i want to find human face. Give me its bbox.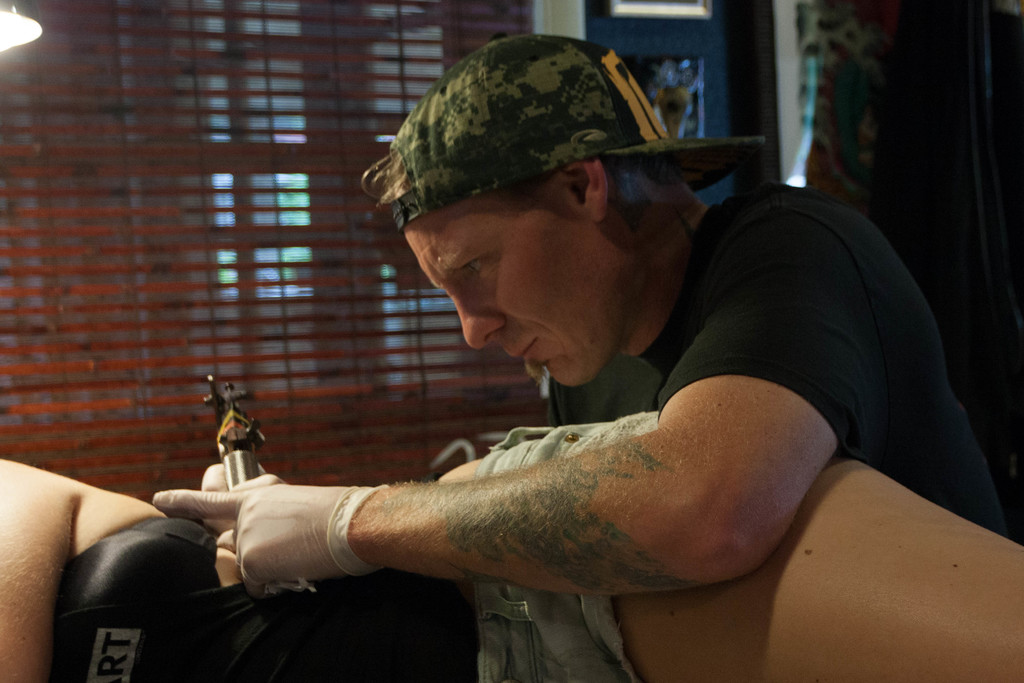
399, 176, 646, 391.
